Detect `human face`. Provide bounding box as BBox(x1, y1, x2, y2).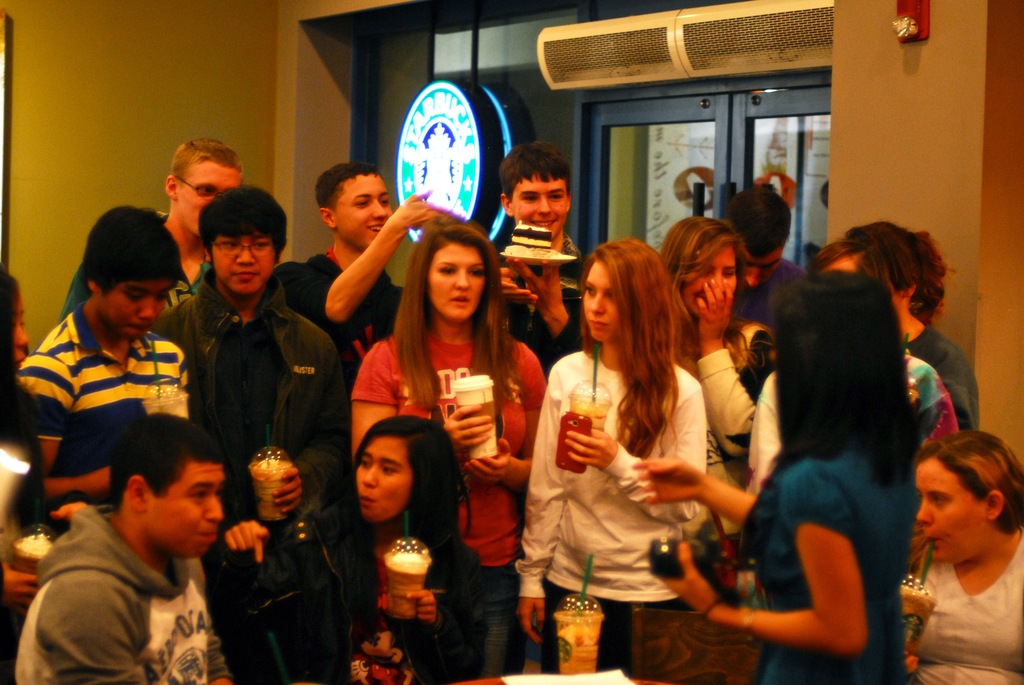
BBox(97, 279, 173, 342).
